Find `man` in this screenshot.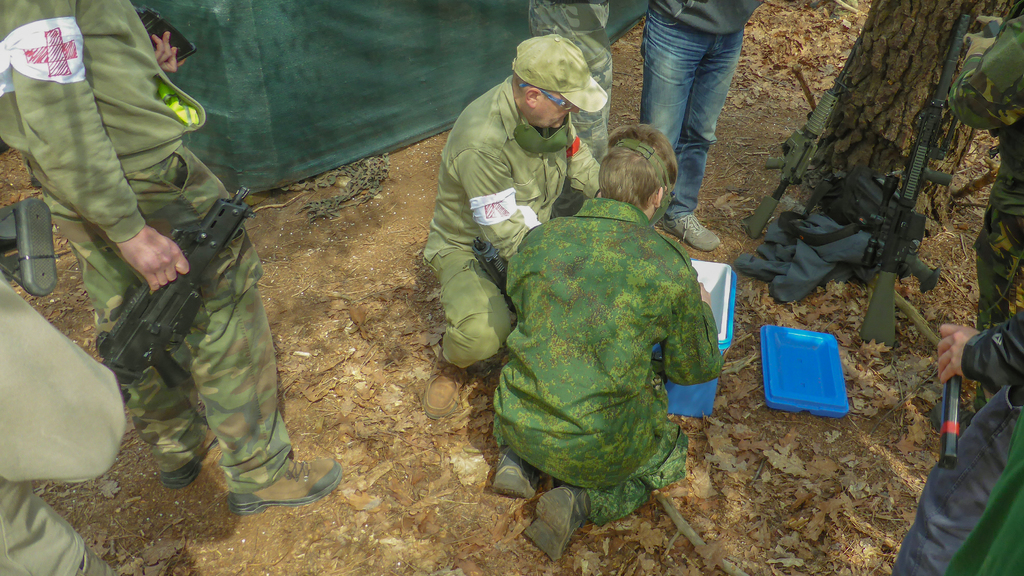
The bounding box for `man` is 640:0:776:251.
